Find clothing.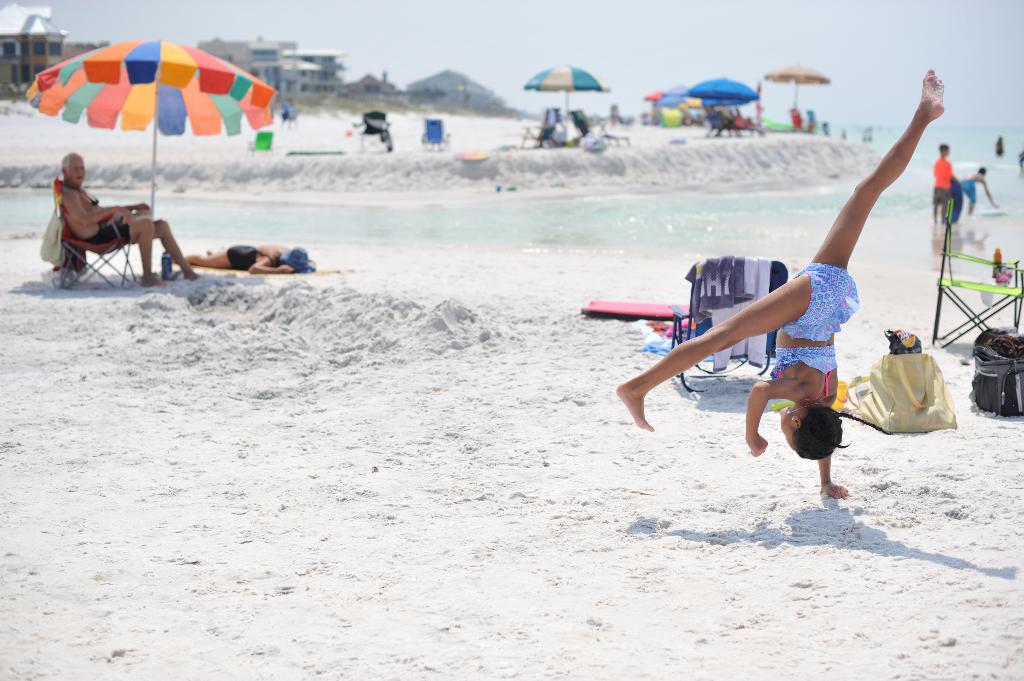
locate(929, 157, 957, 207).
